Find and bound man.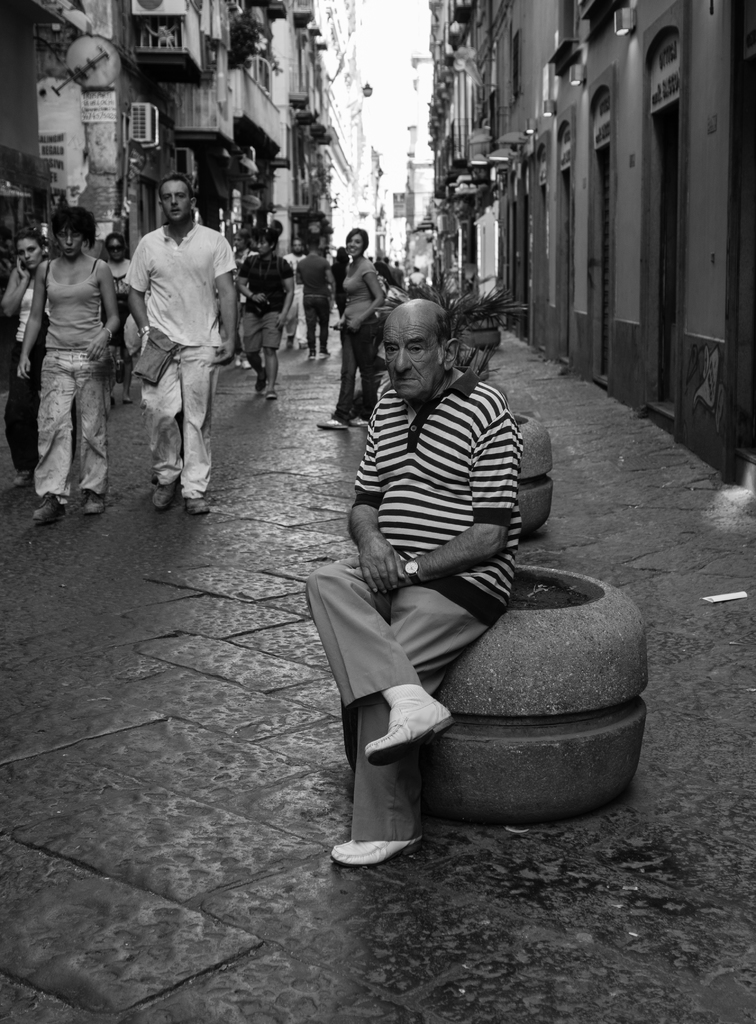
Bound: x1=306 y1=300 x2=523 y2=863.
